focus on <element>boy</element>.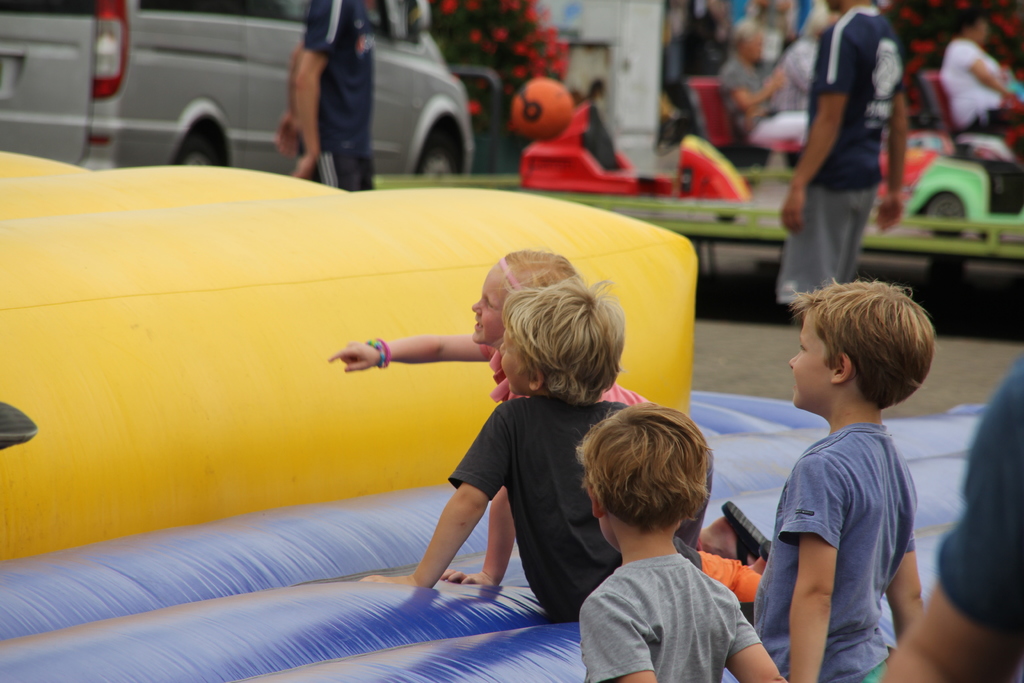
Focused at (582,400,784,682).
